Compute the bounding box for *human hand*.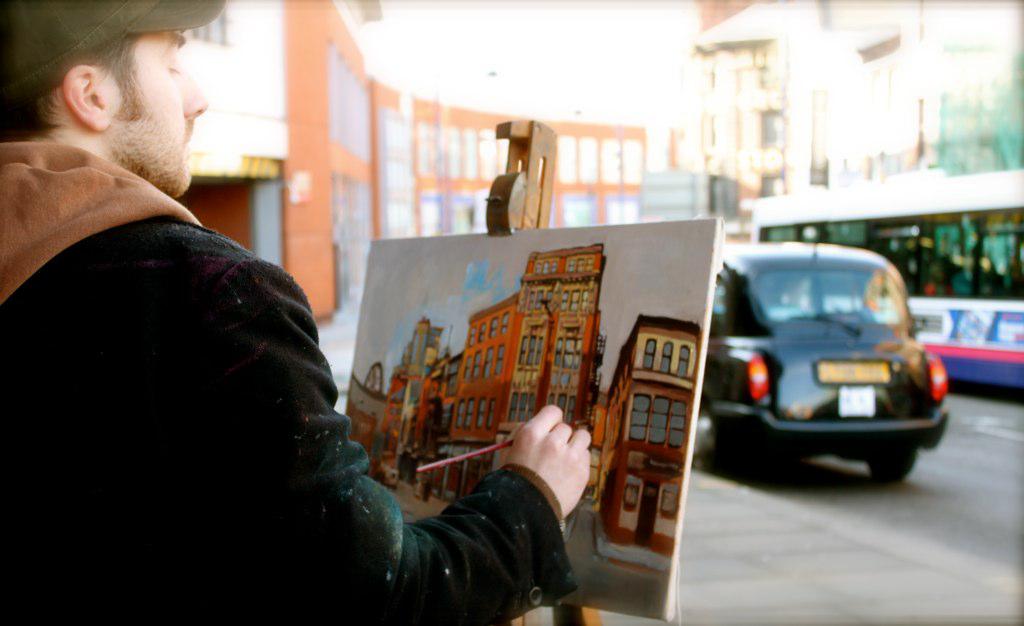
x1=495, y1=399, x2=598, y2=523.
